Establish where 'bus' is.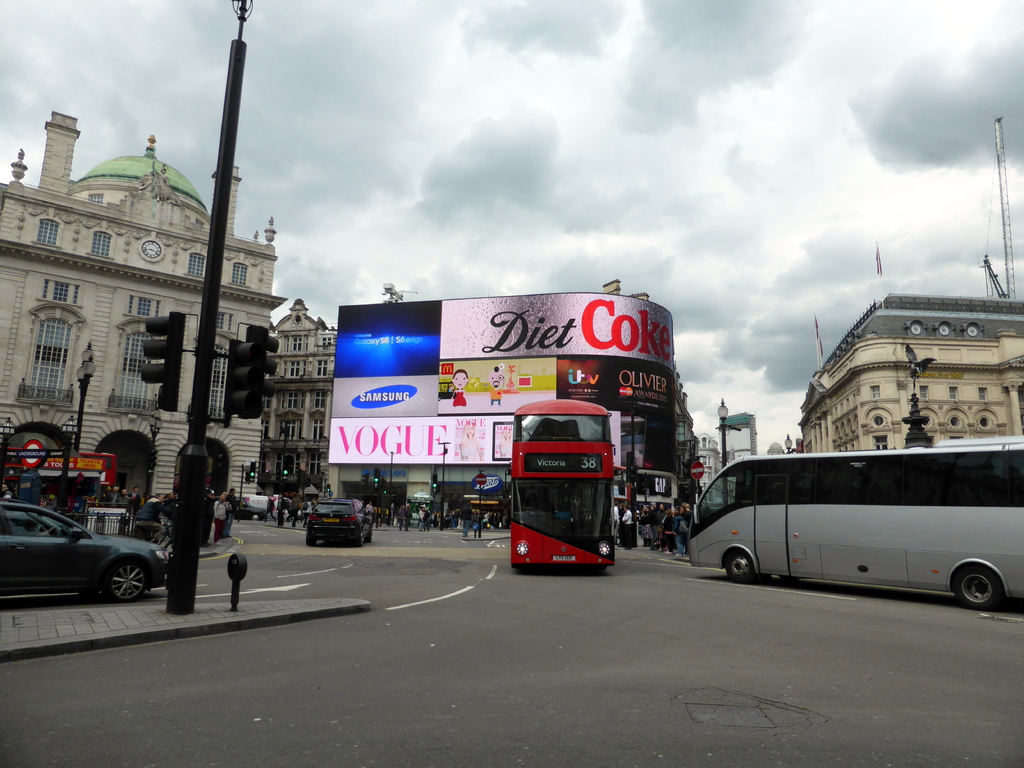
Established at [509,394,616,572].
